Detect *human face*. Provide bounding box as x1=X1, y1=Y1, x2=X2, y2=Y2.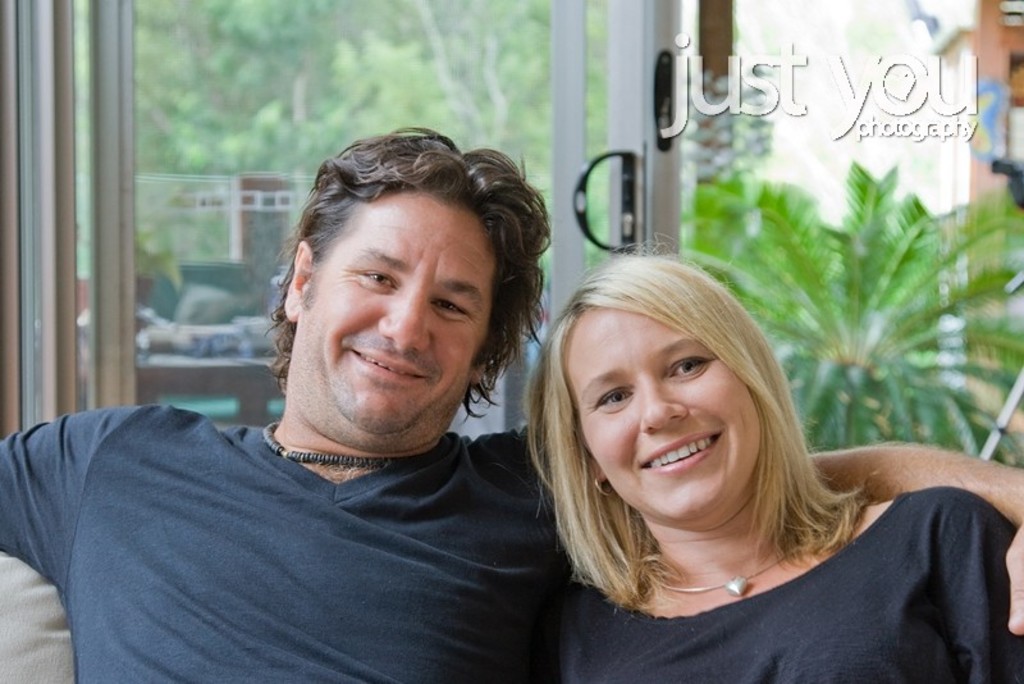
x1=562, y1=305, x2=764, y2=520.
